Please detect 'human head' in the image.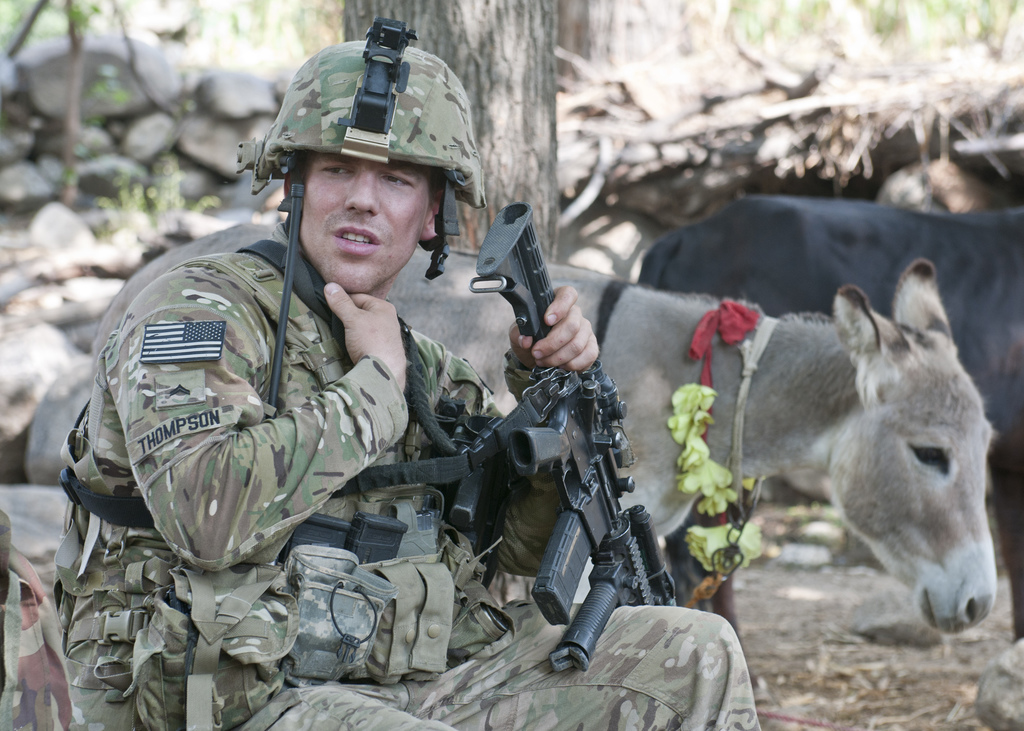
(left=246, top=64, right=475, bottom=280).
